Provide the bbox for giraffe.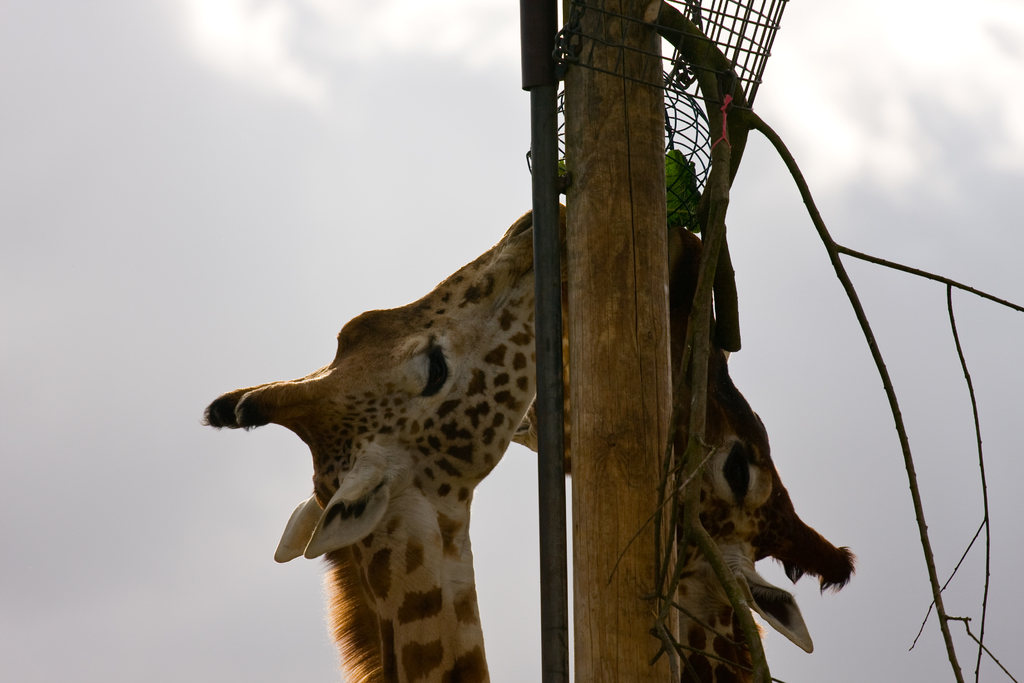
detection(199, 158, 605, 660).
